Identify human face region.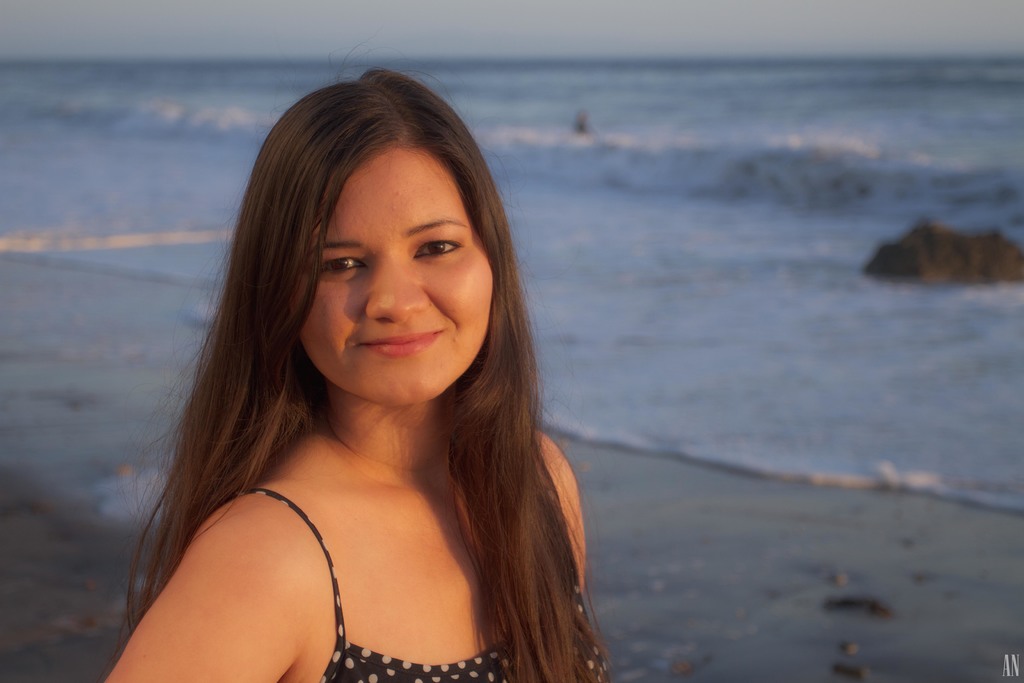
Region: detection(301, 149, 495, 402).
